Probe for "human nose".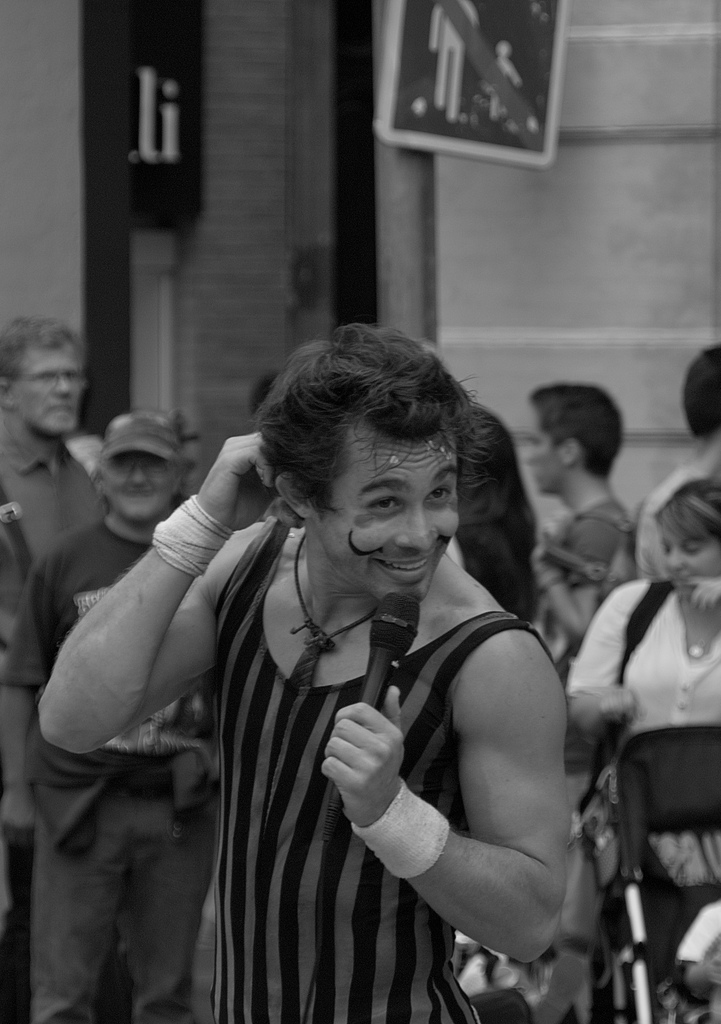
Probe result: <box>61,376,73,398</box>.
